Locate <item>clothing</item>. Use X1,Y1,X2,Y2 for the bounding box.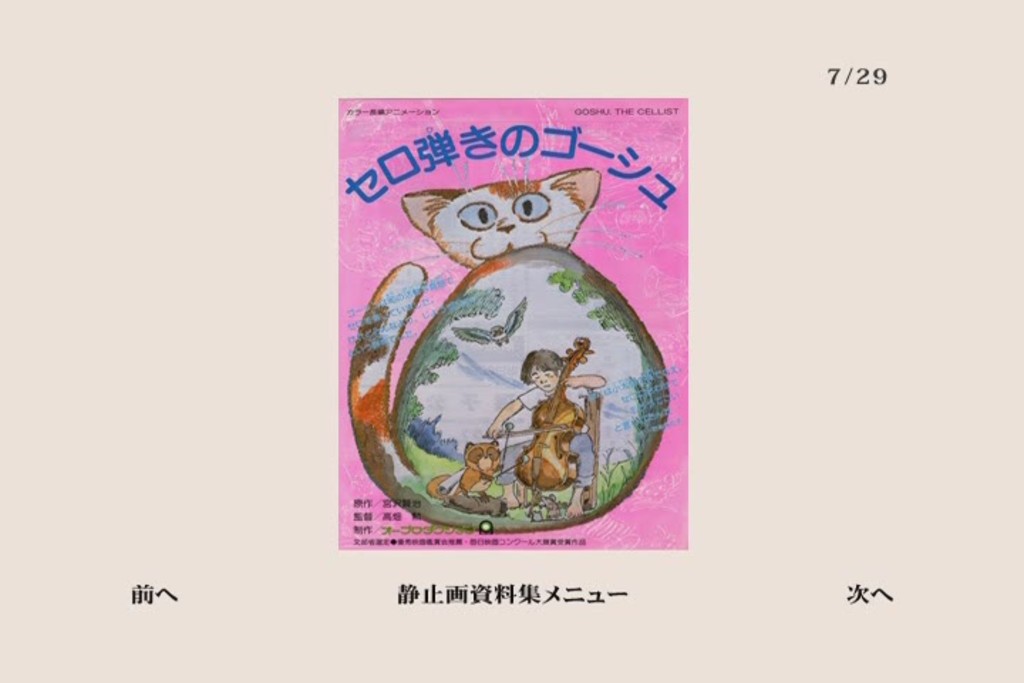
516,376,587,491.
